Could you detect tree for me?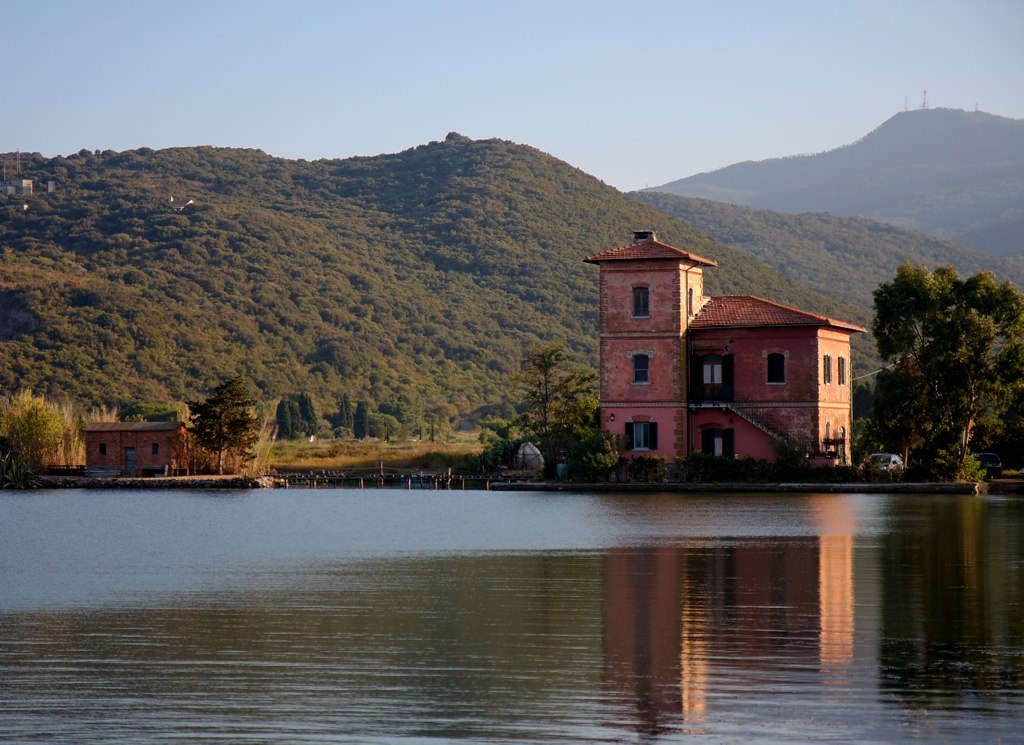
Detection result: (x1=279, y1=393, x2=292, y2=442).
